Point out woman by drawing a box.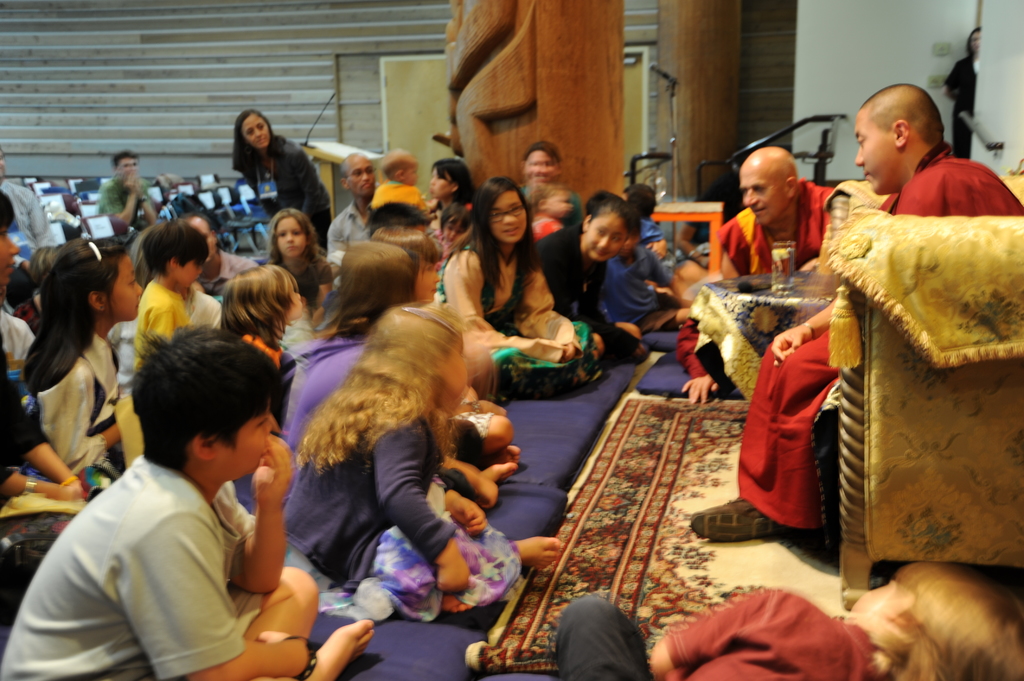
box(257, 234, 582, 618).
